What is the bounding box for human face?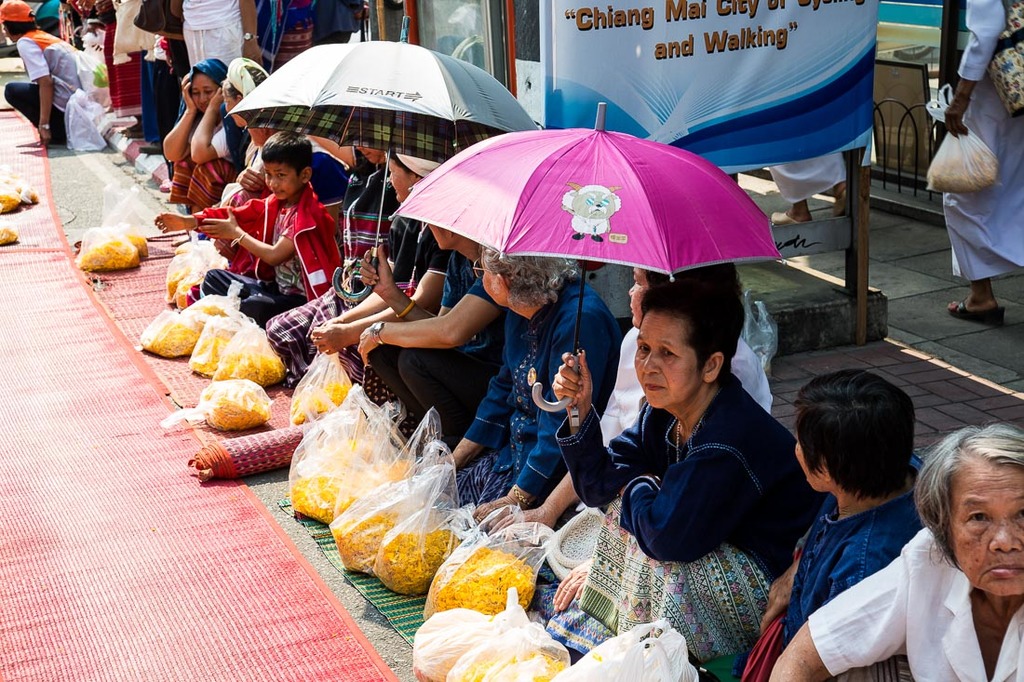
[189, 77, 220, 109].
